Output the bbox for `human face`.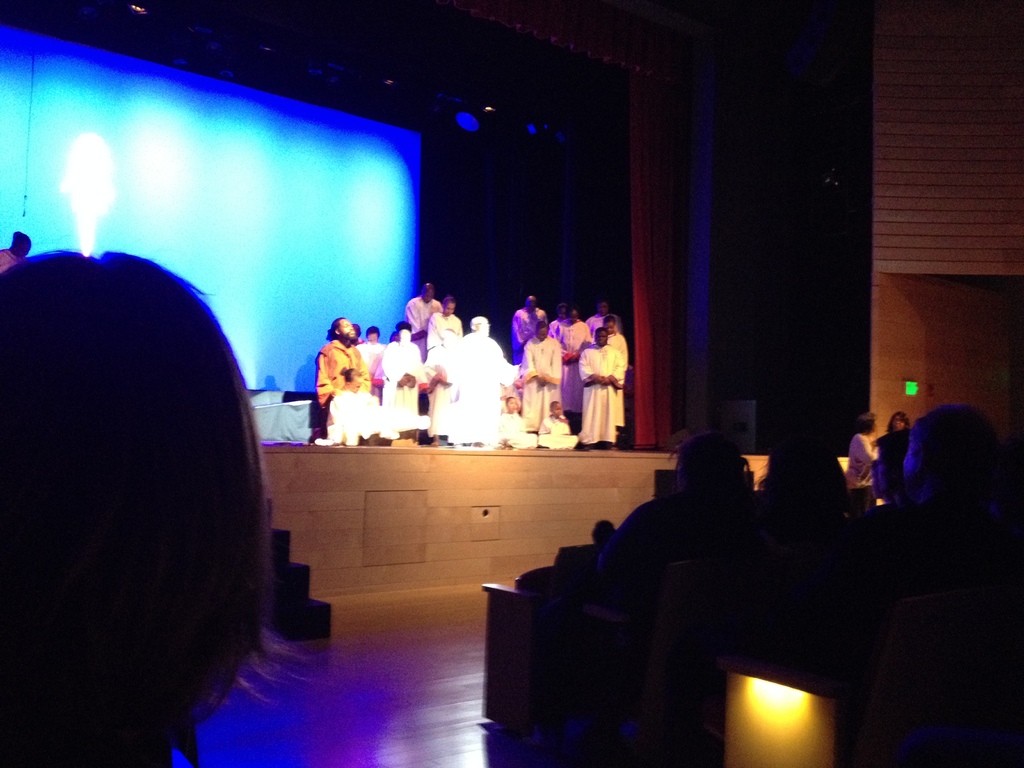
<bbox>477, 317, 492, 337</bbox>.
